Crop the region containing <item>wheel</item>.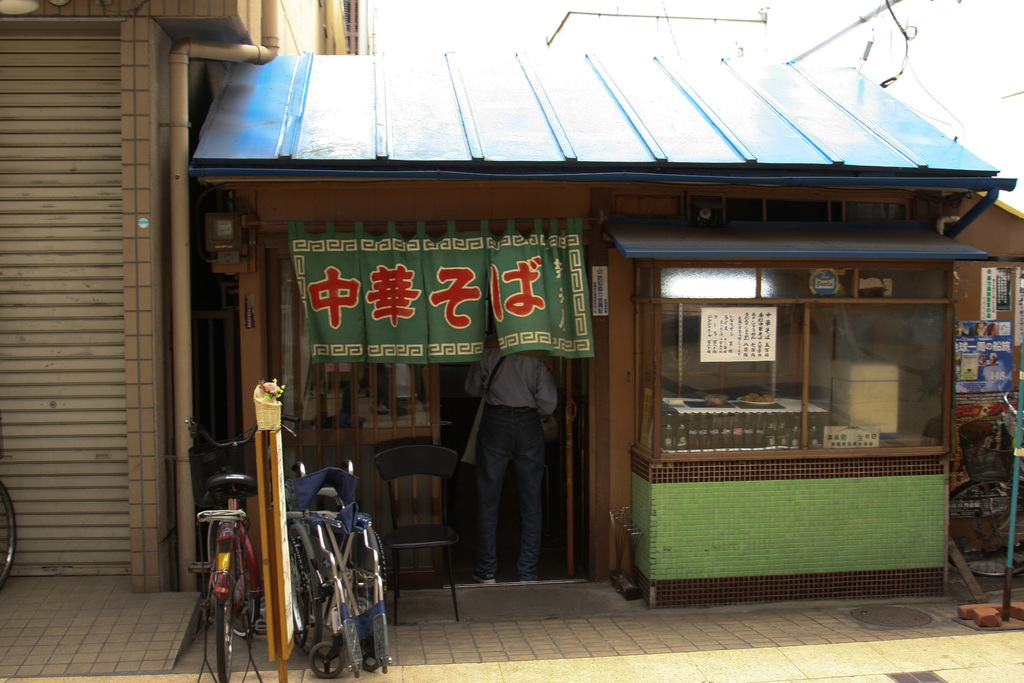
Crop region: x1=306 y1=638 x2=344 y2=678.
